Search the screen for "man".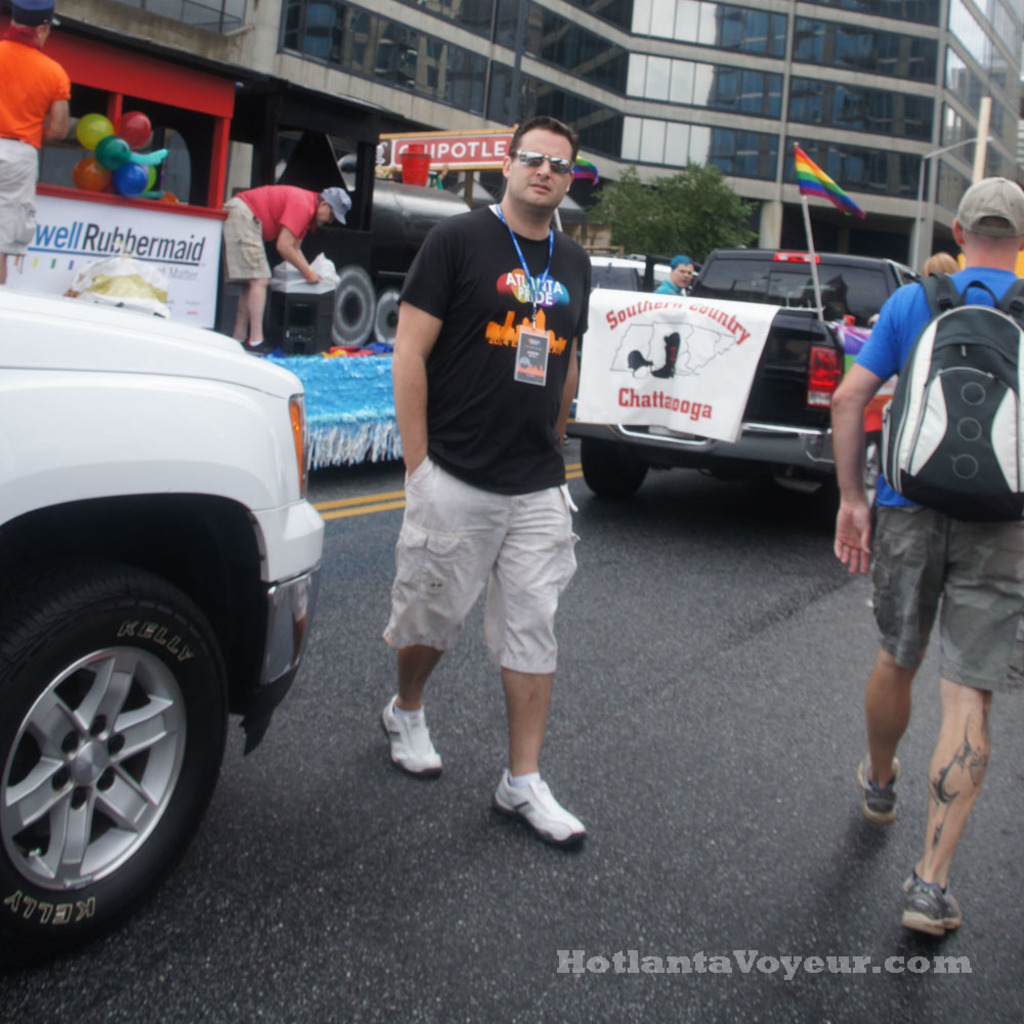
Found at left=833, top=175, right=1023, bottom=940.
